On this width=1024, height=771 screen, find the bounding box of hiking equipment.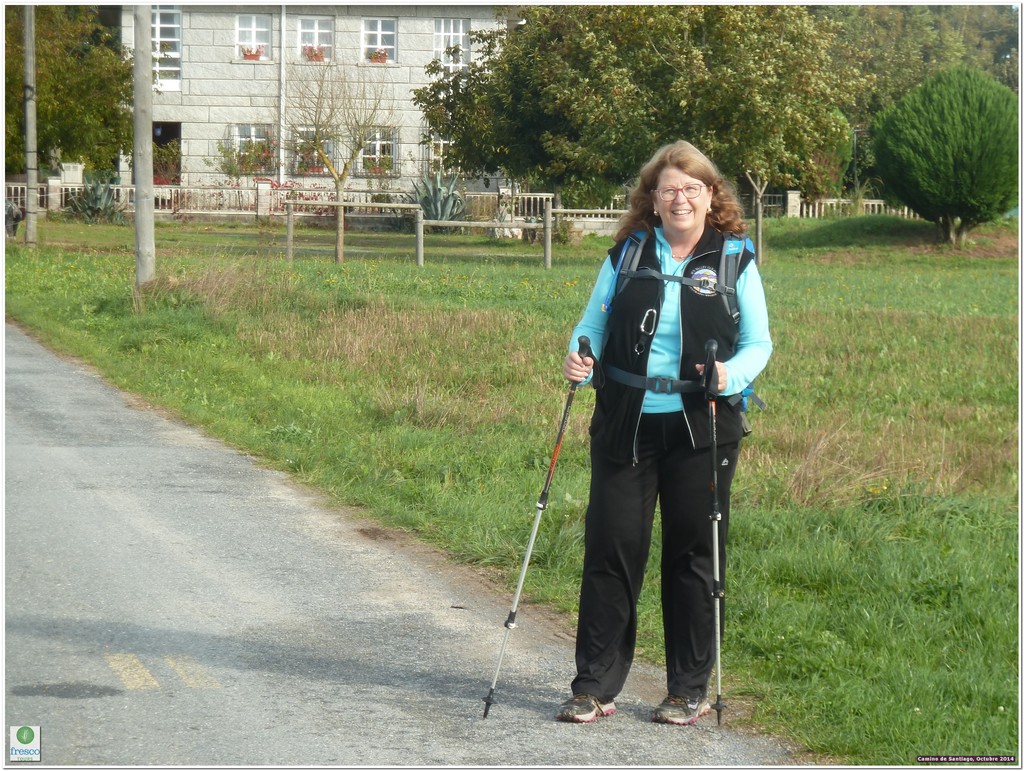
Bounding box: x1=541, y1=215, x2=754, y2=475.
